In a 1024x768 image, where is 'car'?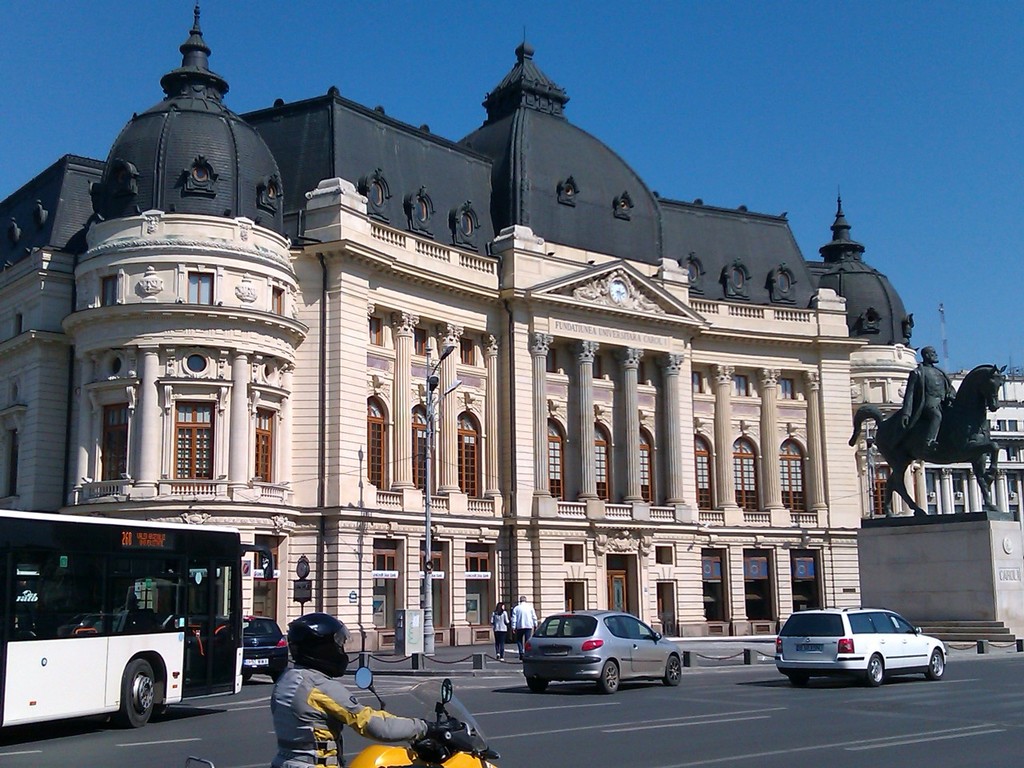
rect(522, 610, 686, 692).
